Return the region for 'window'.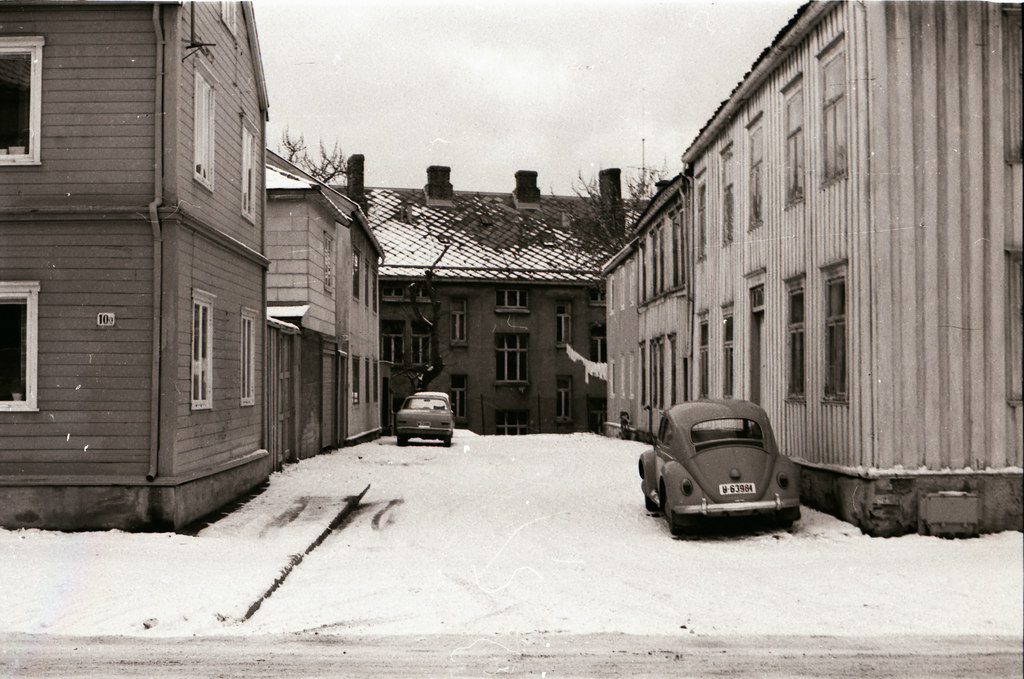
(left=748, top=271, right=766, bottom=411).
